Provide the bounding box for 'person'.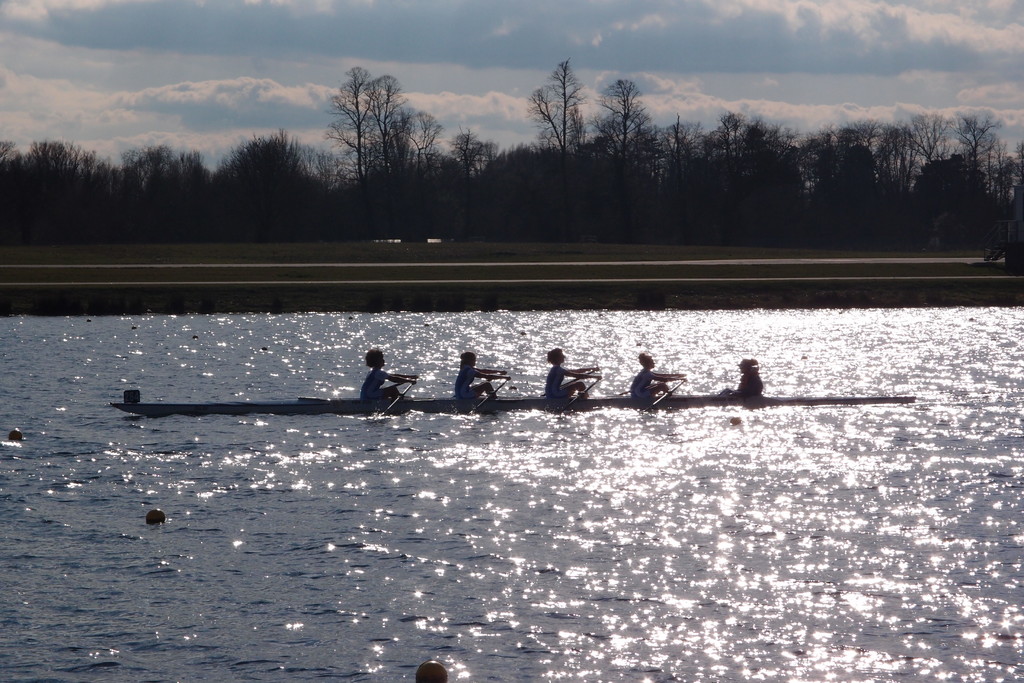
l=727, t=359, r=757, b=399.
